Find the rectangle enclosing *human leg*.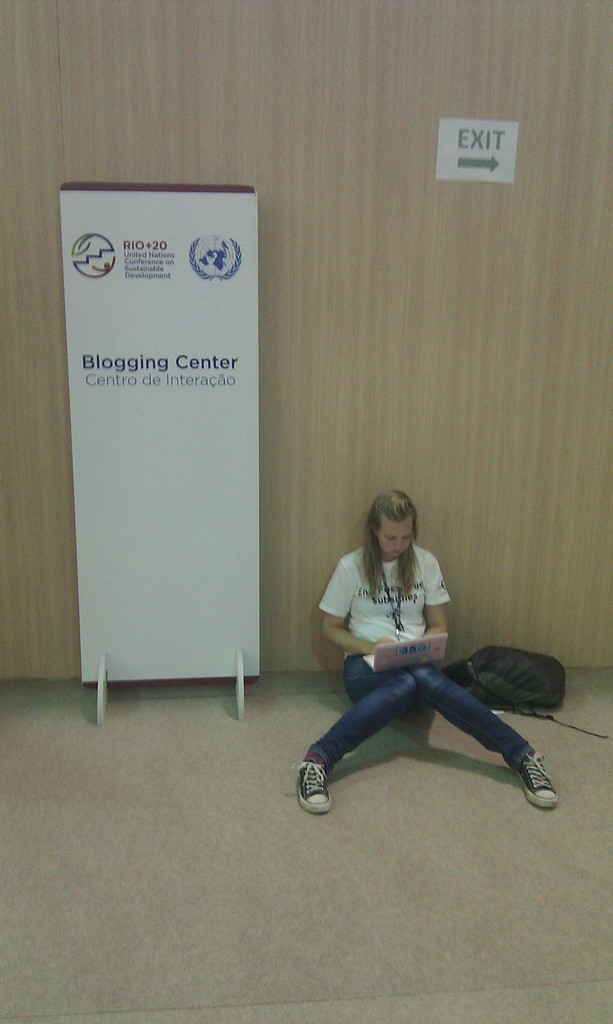
<bbox>412, 662, 555, 815</bbox>.
